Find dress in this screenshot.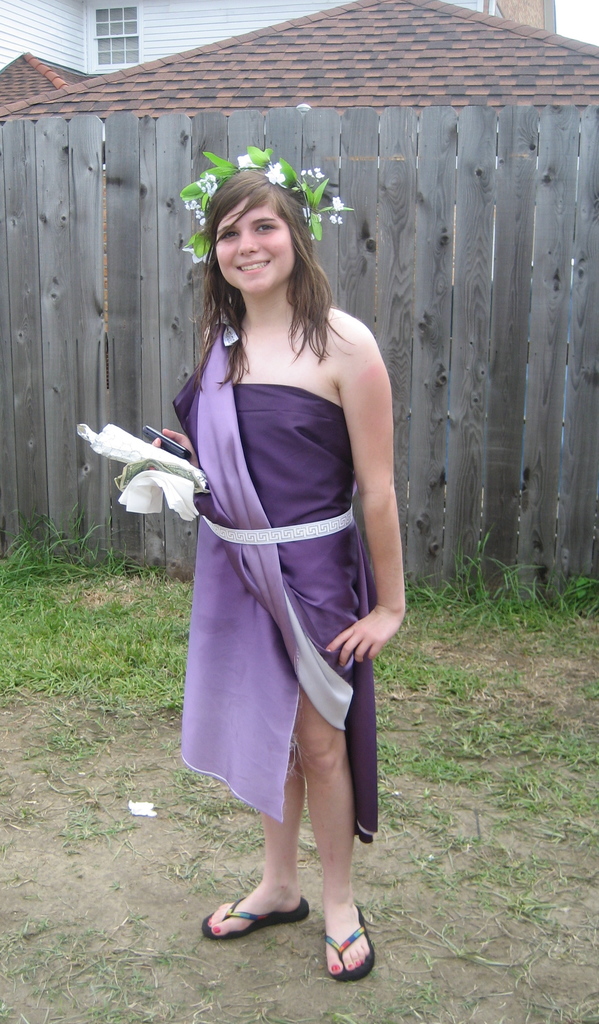
The bounding box for dress is (177, 328, 379, 842).
